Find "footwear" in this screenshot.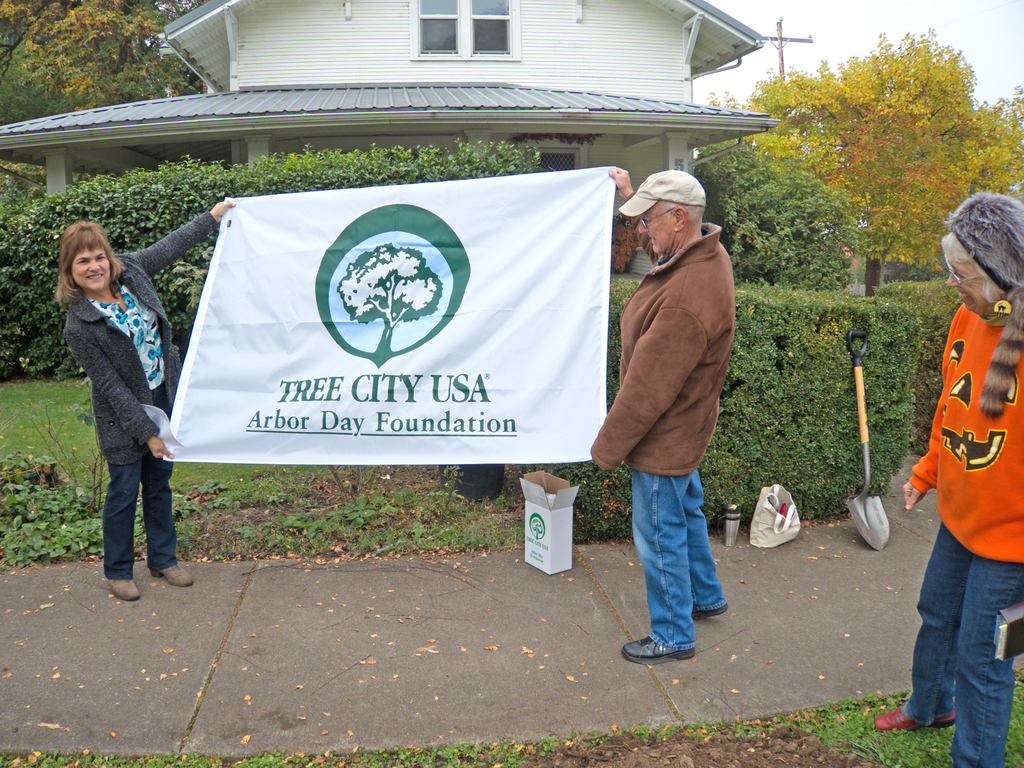
The bounding box for "footwear" is [left=107, top=577, right=140, bottom=602].
